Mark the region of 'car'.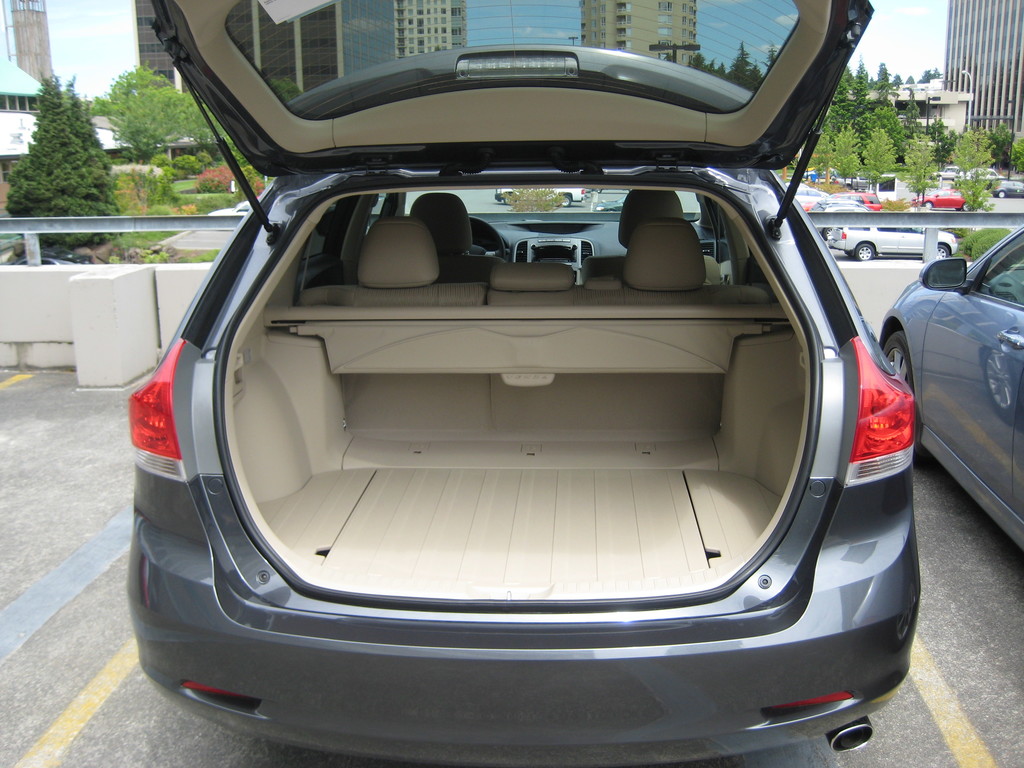
Region: (x1=126, y1=0, x2=922, y2=767).
